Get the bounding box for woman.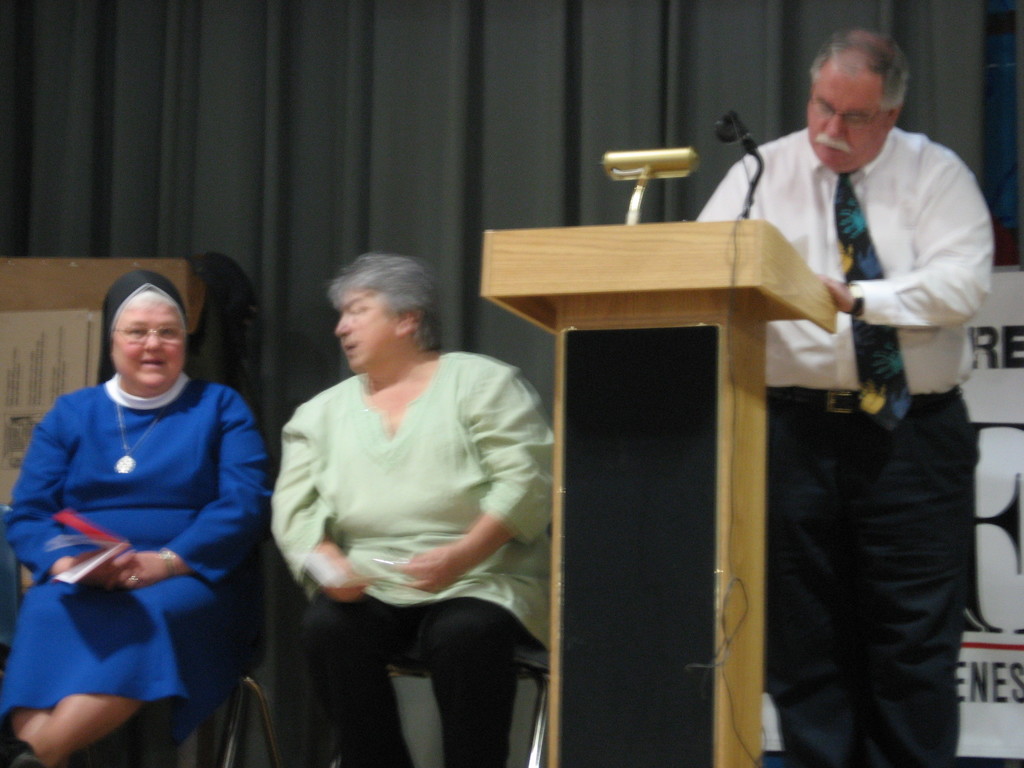
(0, 246, 266, 767).
